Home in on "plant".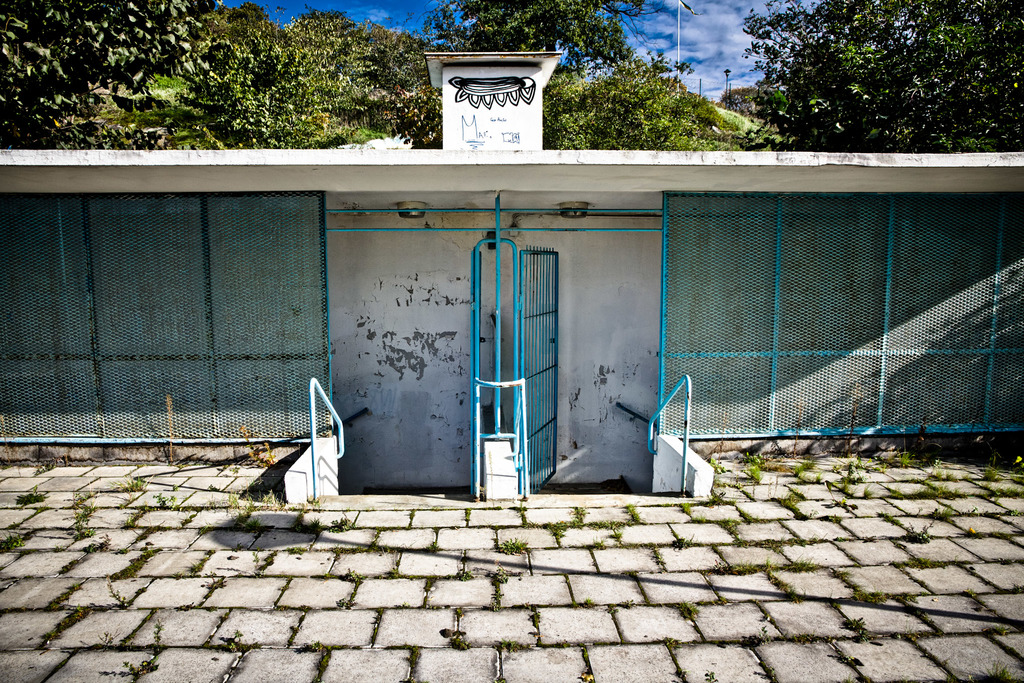
Homed in at [left=76, top=522, right=111, bottom=548].
